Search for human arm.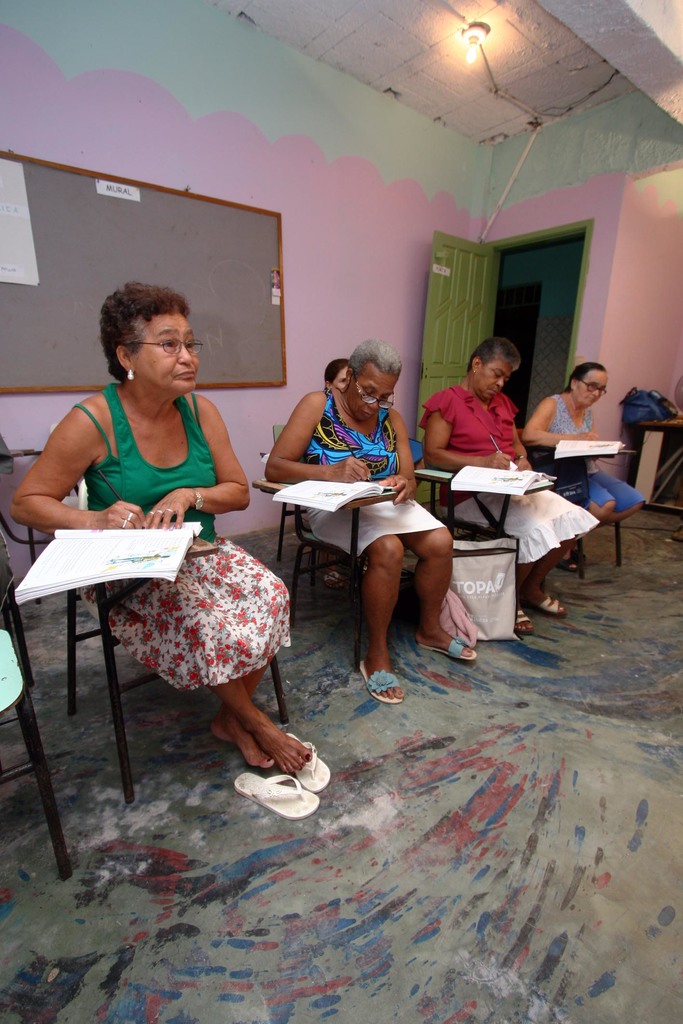
Found at l=264, t=392, r=369, b=487.
